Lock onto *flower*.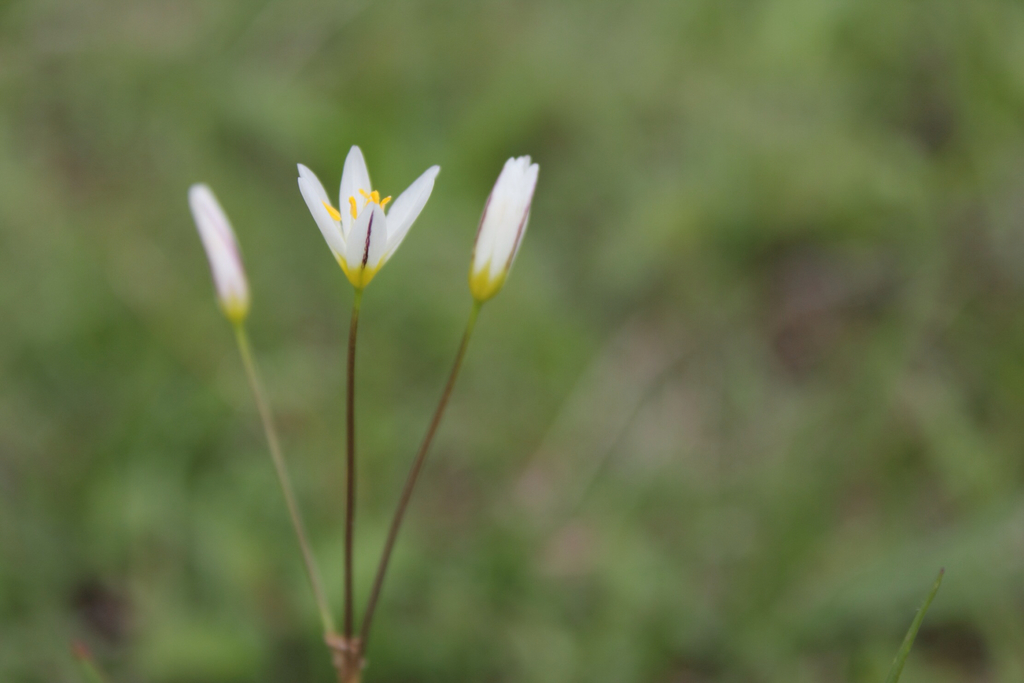
Locked: select_region(187, 181, 252, 333).
